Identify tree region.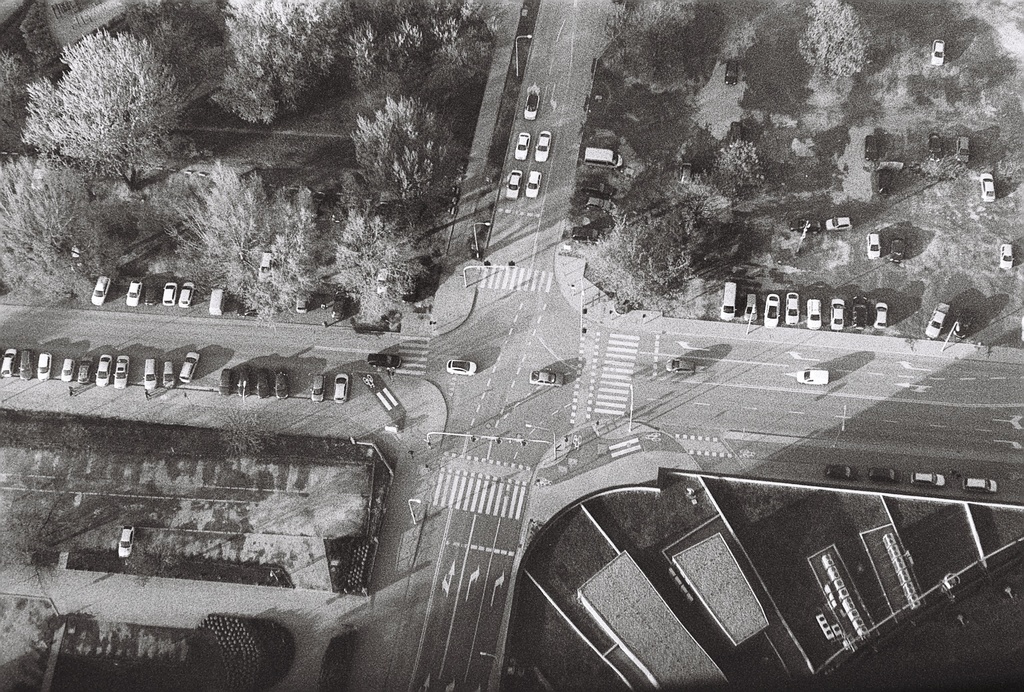
Region: locate(579, 213, 701, 297).
